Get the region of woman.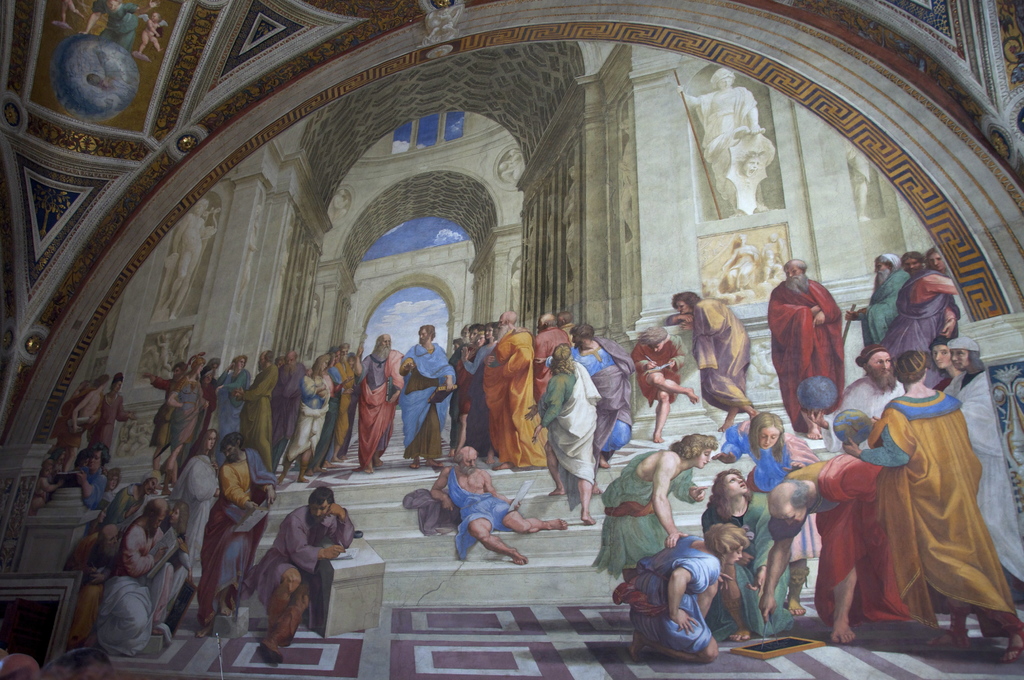
691 467 790 640.
